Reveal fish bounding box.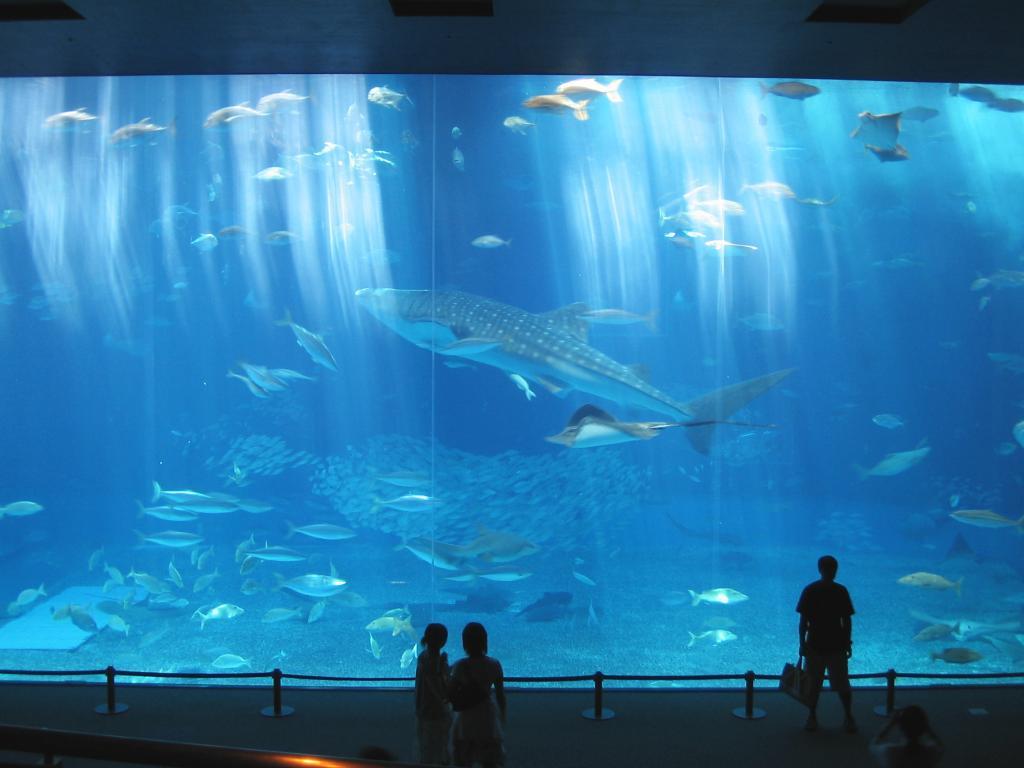
Revealed: box(903, 103, 937, 120).
